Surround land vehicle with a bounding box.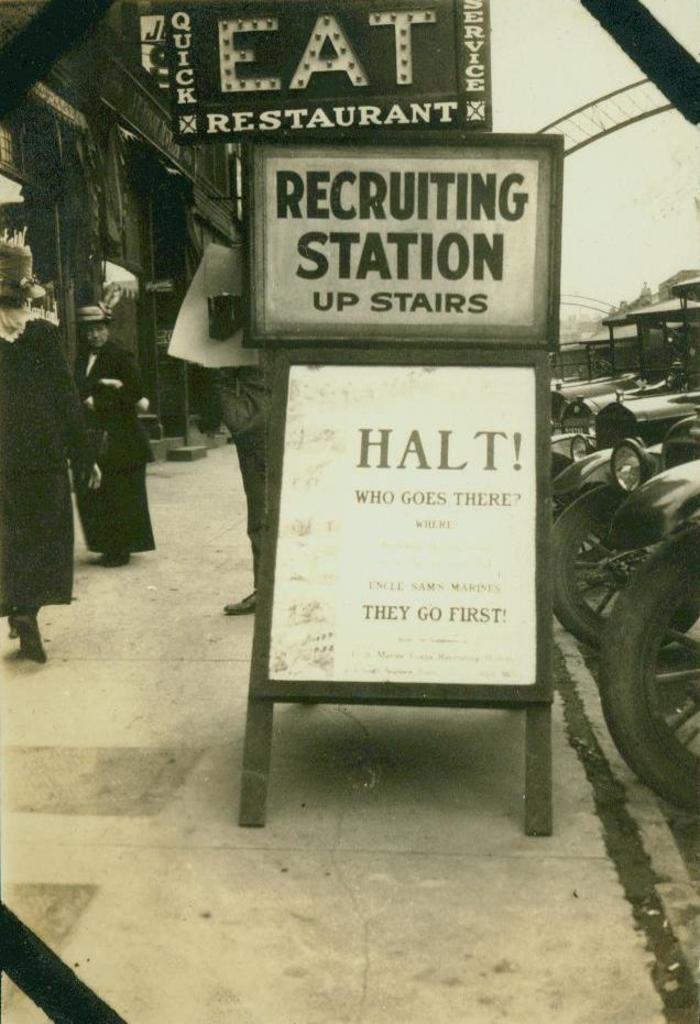
locate(608, 466, 699, 826).
